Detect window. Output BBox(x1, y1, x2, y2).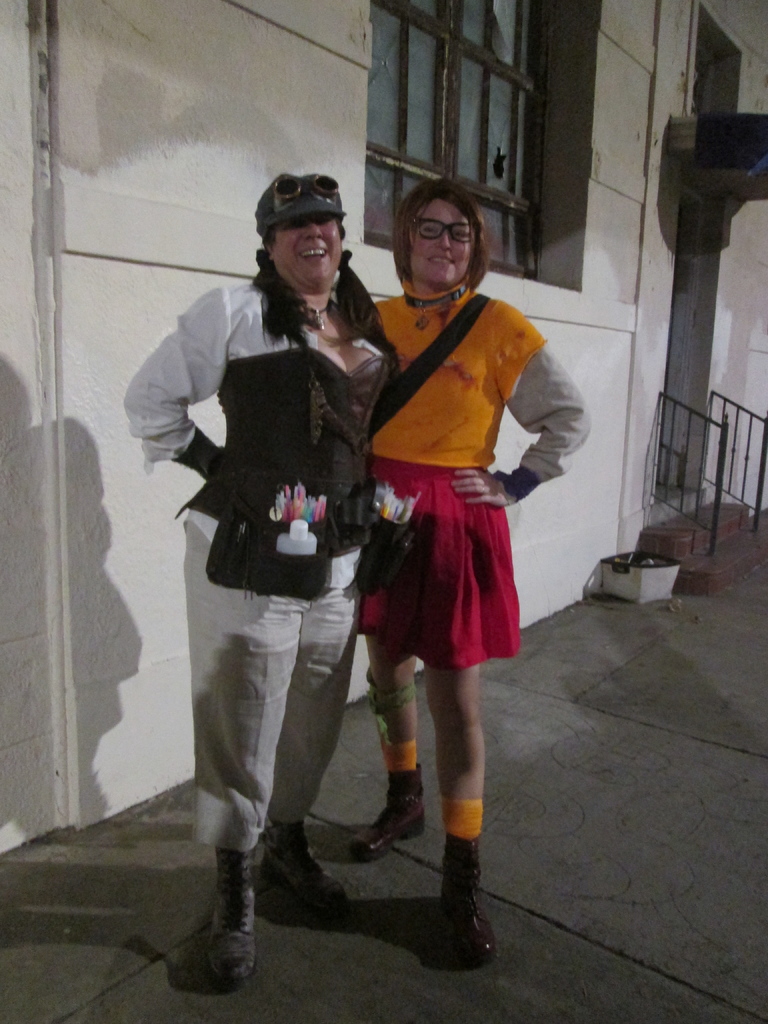
BBox(371, 0, 552, 287).
